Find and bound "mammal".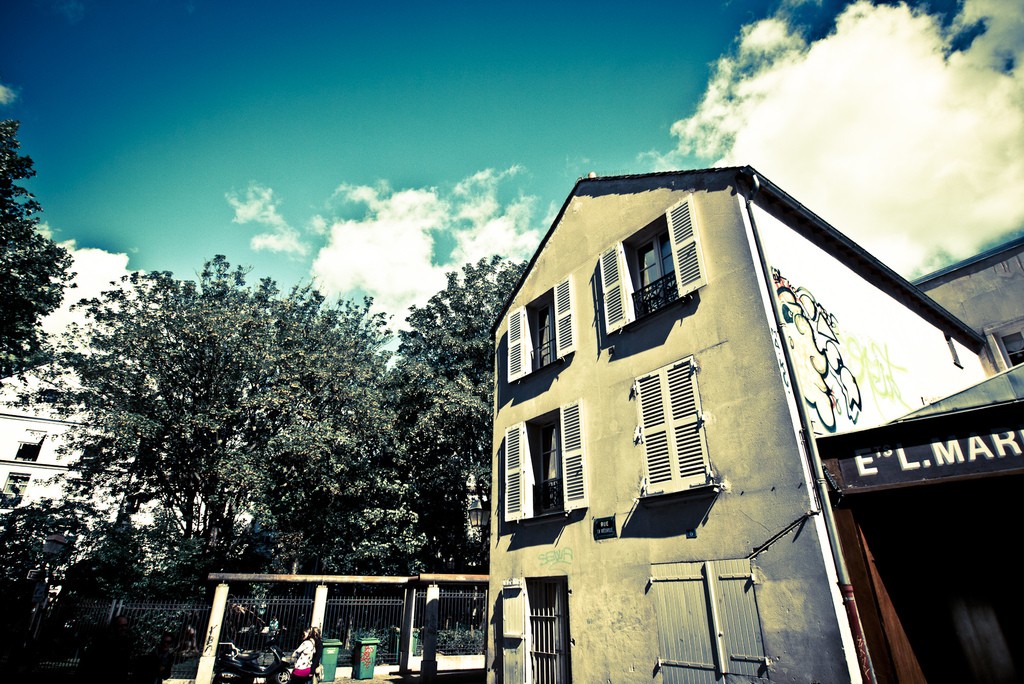
Bound: 75,618,135,683.
